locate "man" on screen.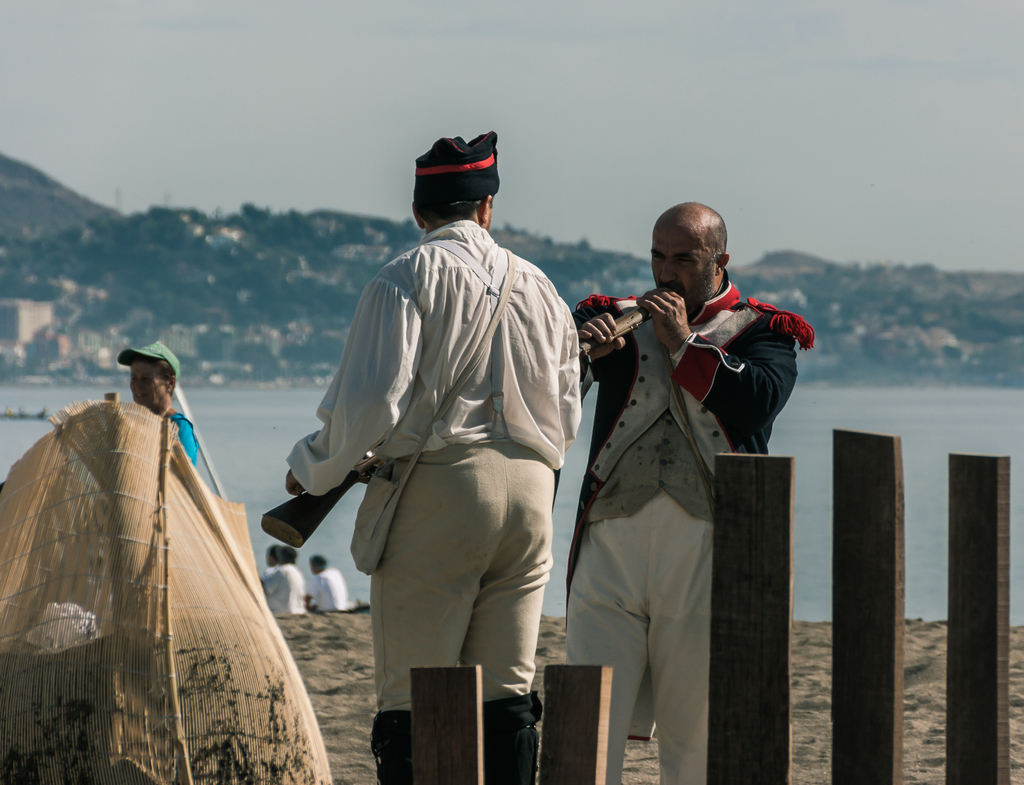
On screen at l=305, t=550, r=351, b=616.
